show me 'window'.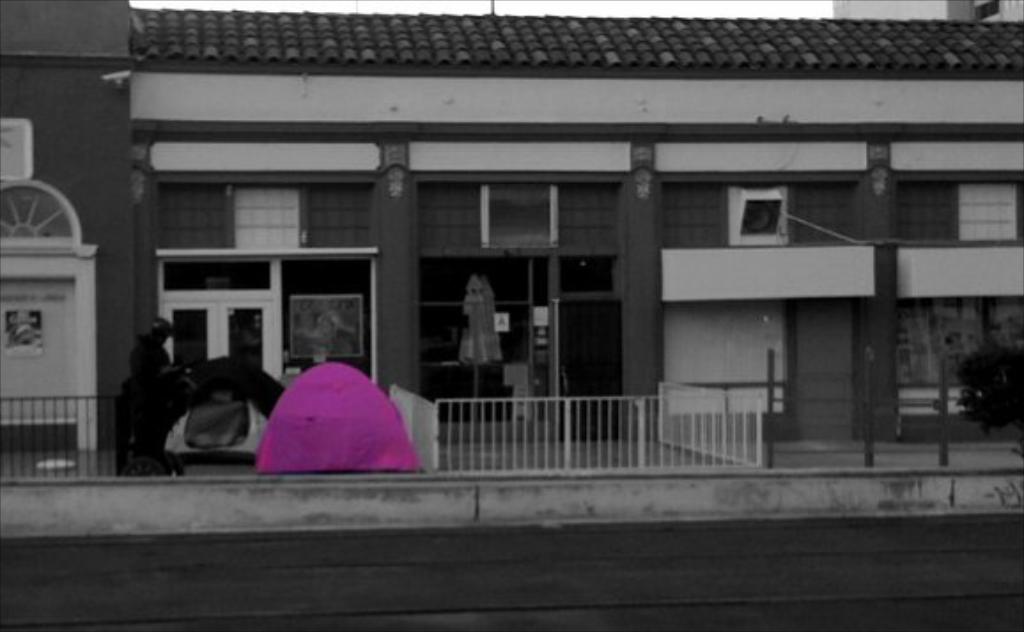
'window' is here: <region>895, 297, 1022, 421</region>.
